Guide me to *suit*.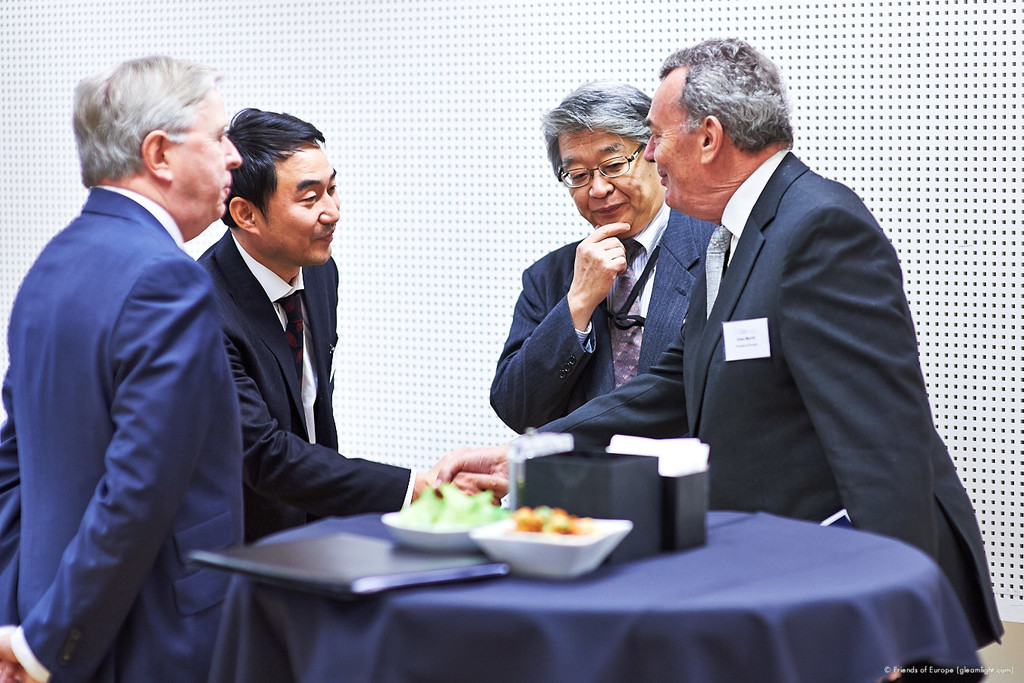
Guidance: 12,53,259,682.
